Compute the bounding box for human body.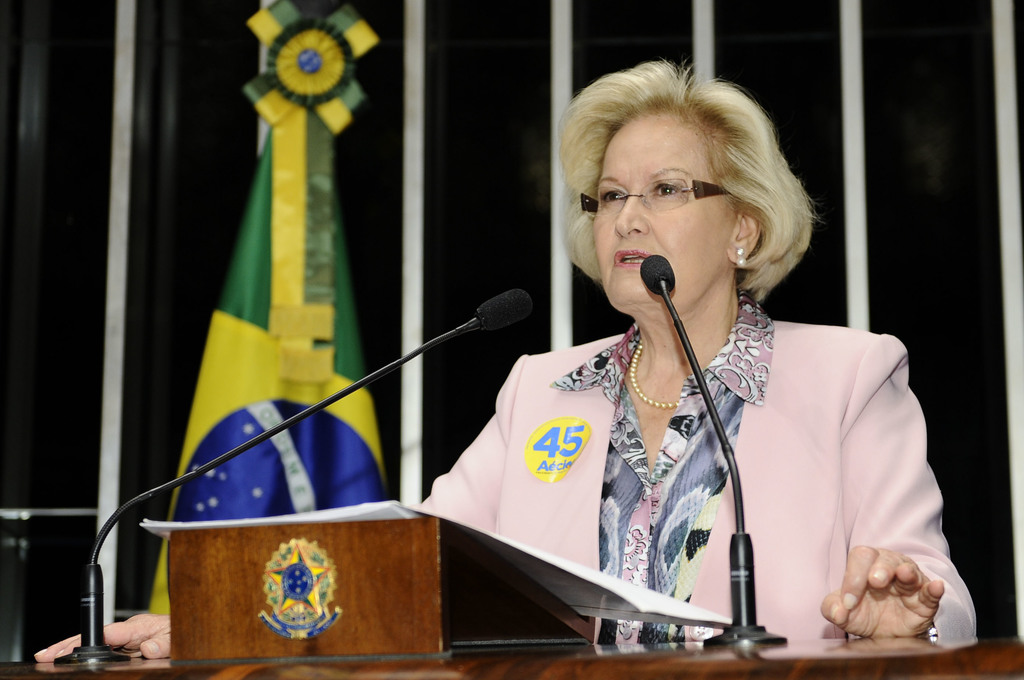
crop(524, 85, 916, 652).
